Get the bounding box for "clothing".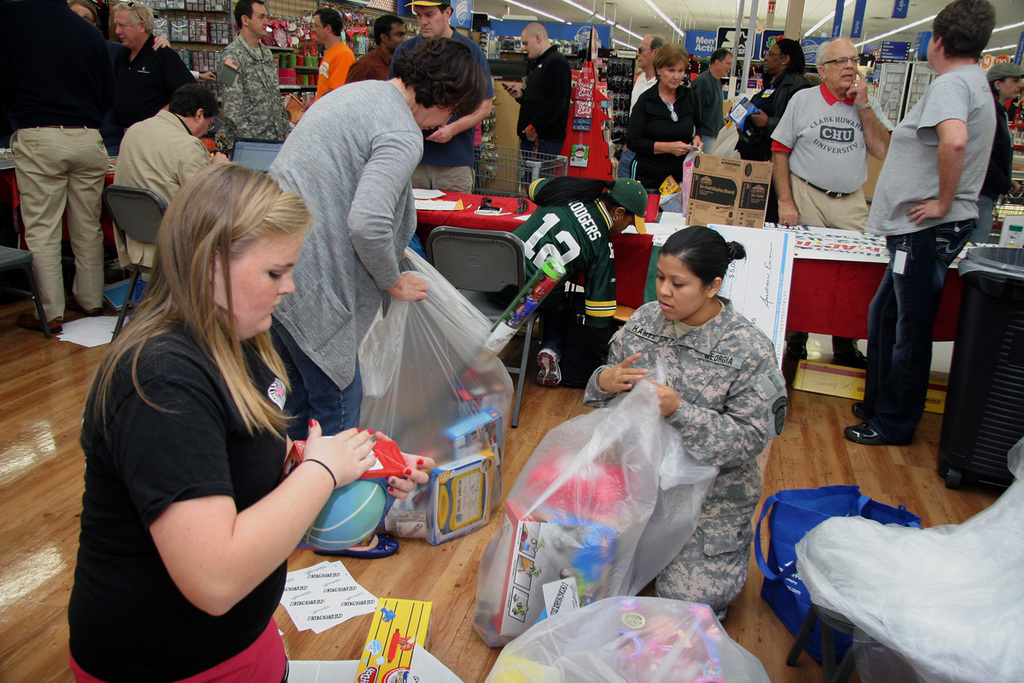
<region>343, 44, 389, 84</region>.
